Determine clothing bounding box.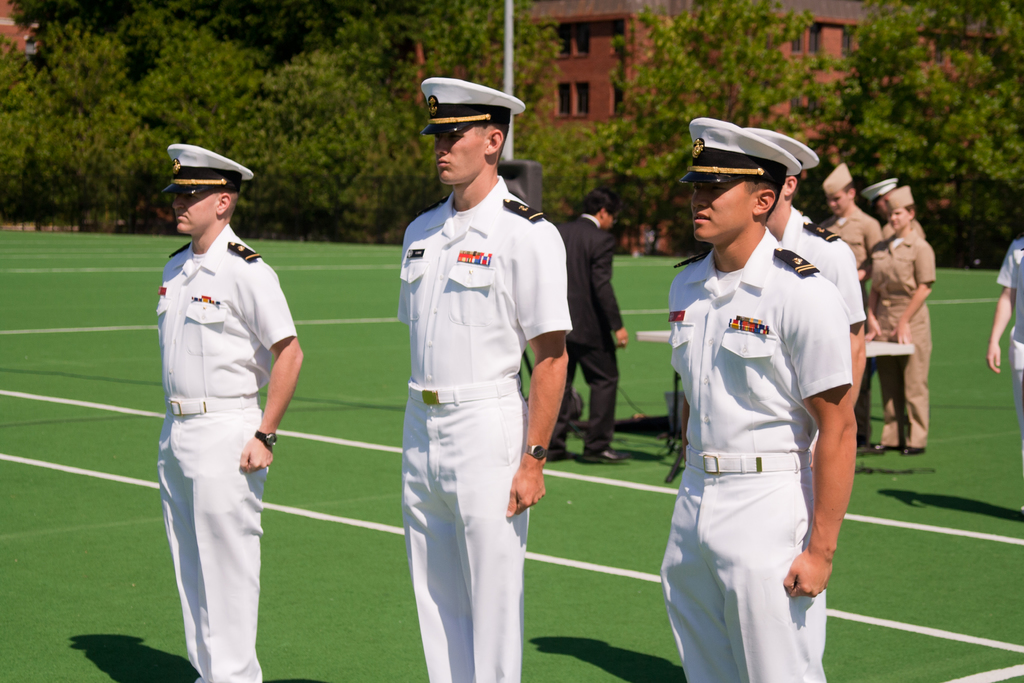
Determined: pyautogui.locateOnScreen(552, 211, 626, 457).
